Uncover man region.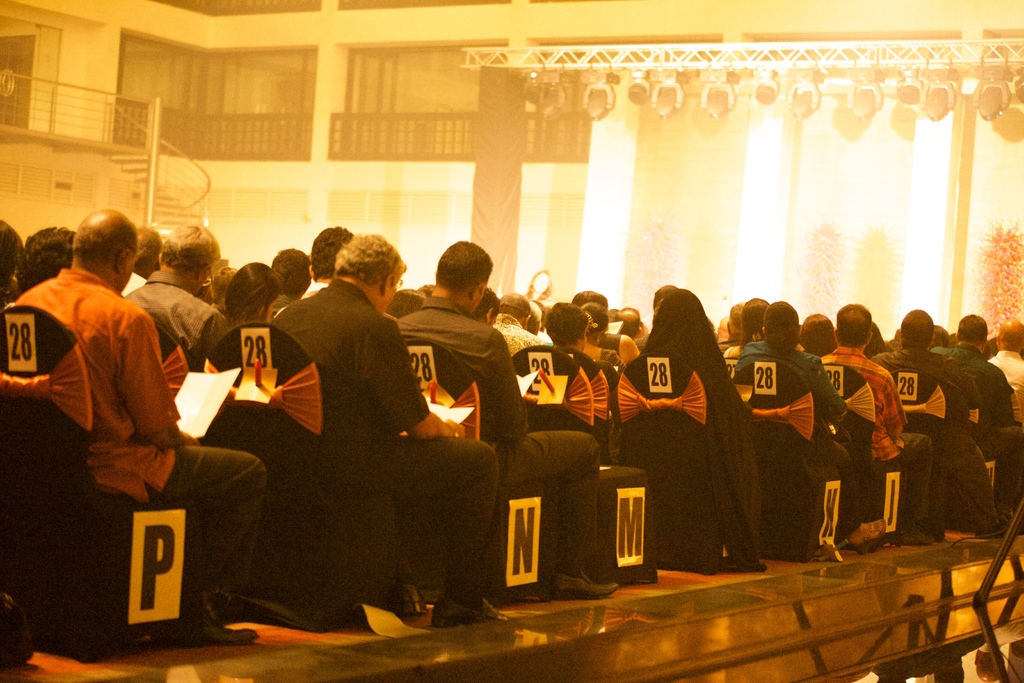
Uncovered: (397, 240, 621, 599).
